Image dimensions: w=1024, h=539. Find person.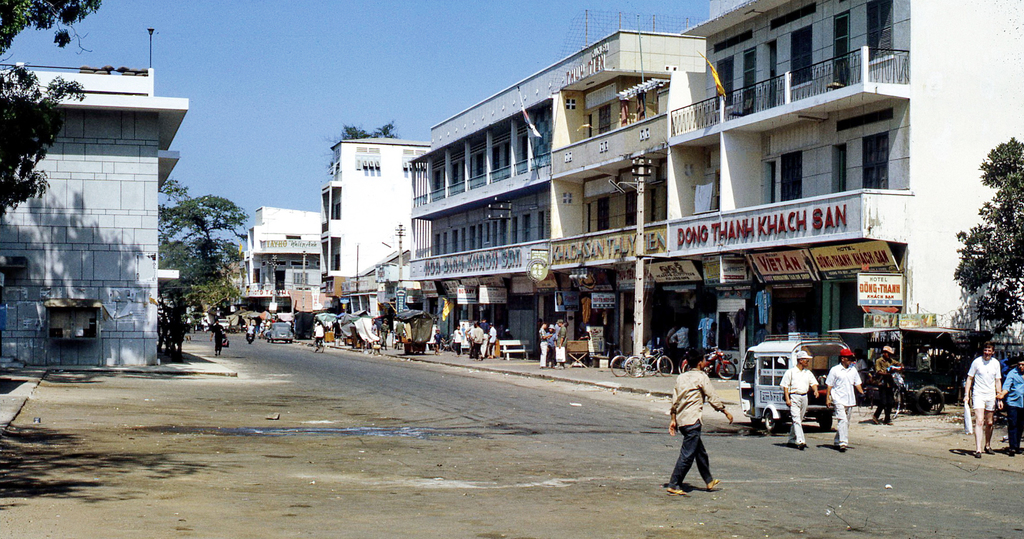
[874, 335, 902, 419].
